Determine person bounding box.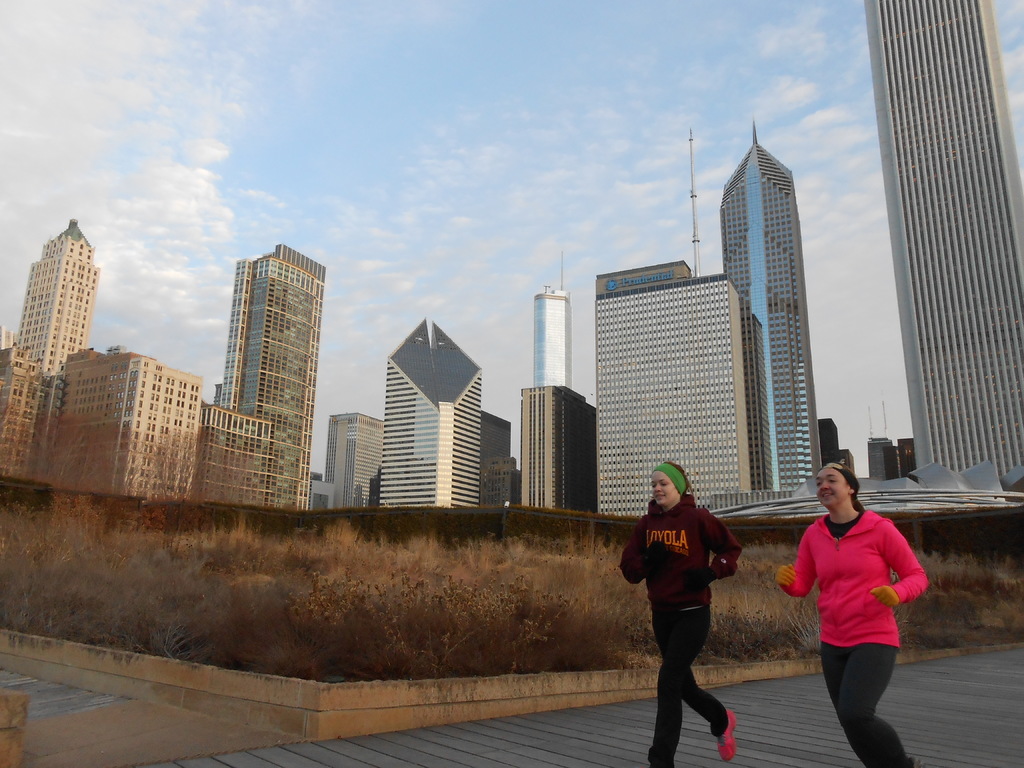
Determined: region(634, 458, 751, 754).
